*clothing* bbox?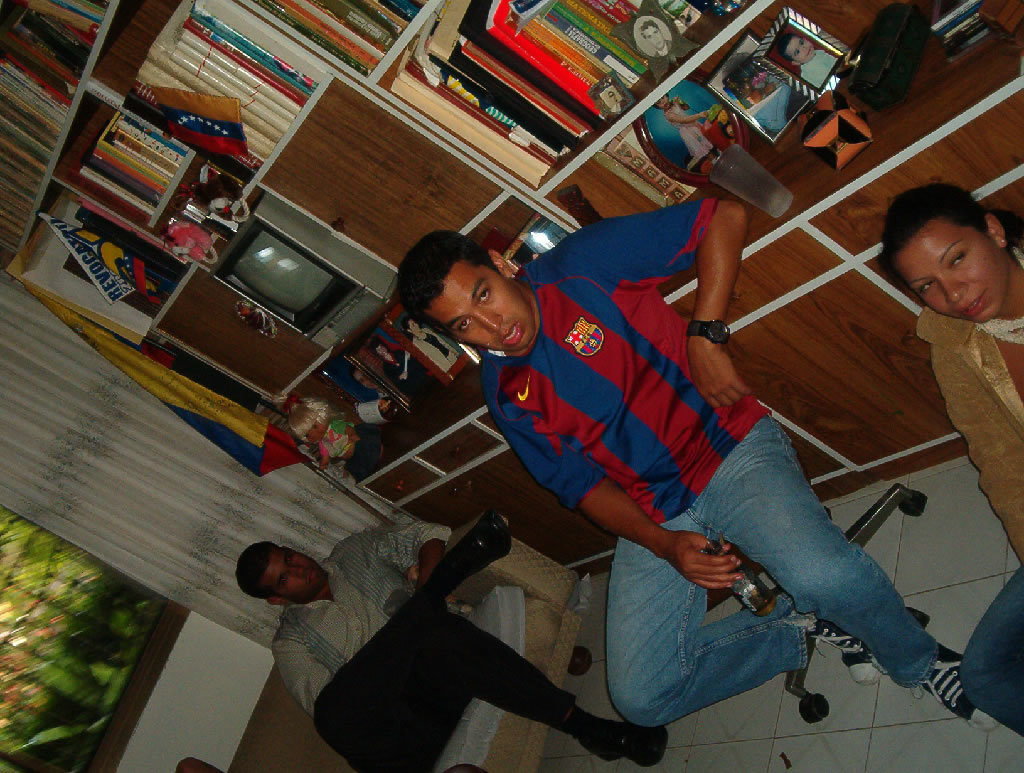
select_region(917, 237, 1023, 736)
